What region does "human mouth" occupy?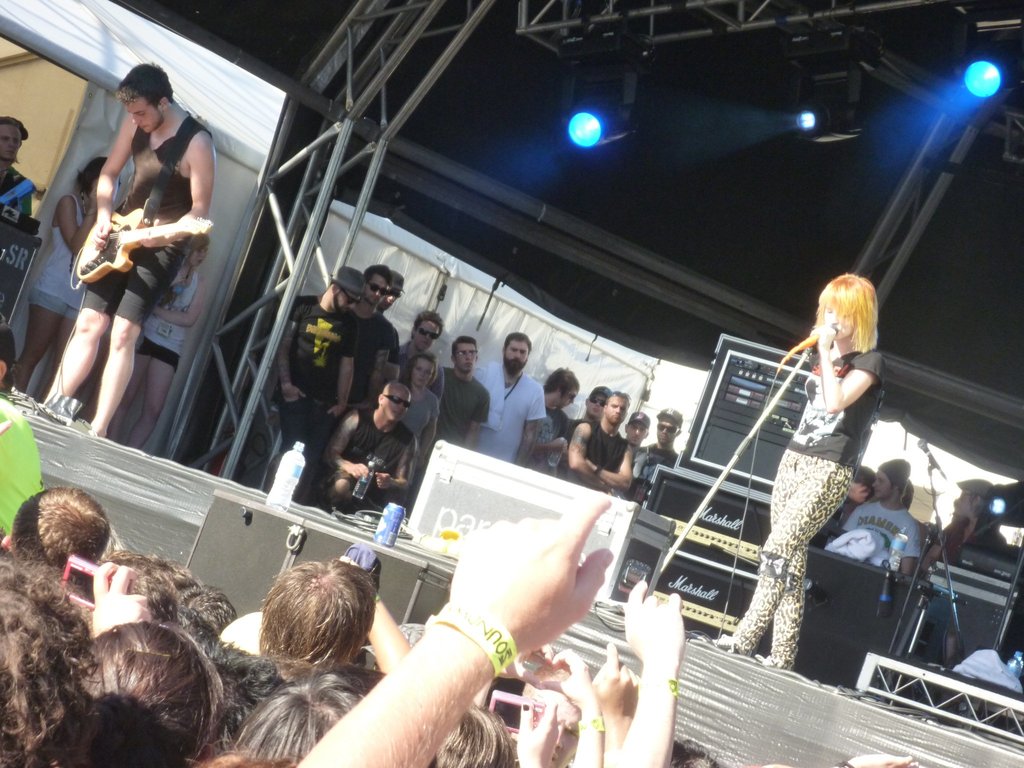
<box>392,410,401,417</box>.
